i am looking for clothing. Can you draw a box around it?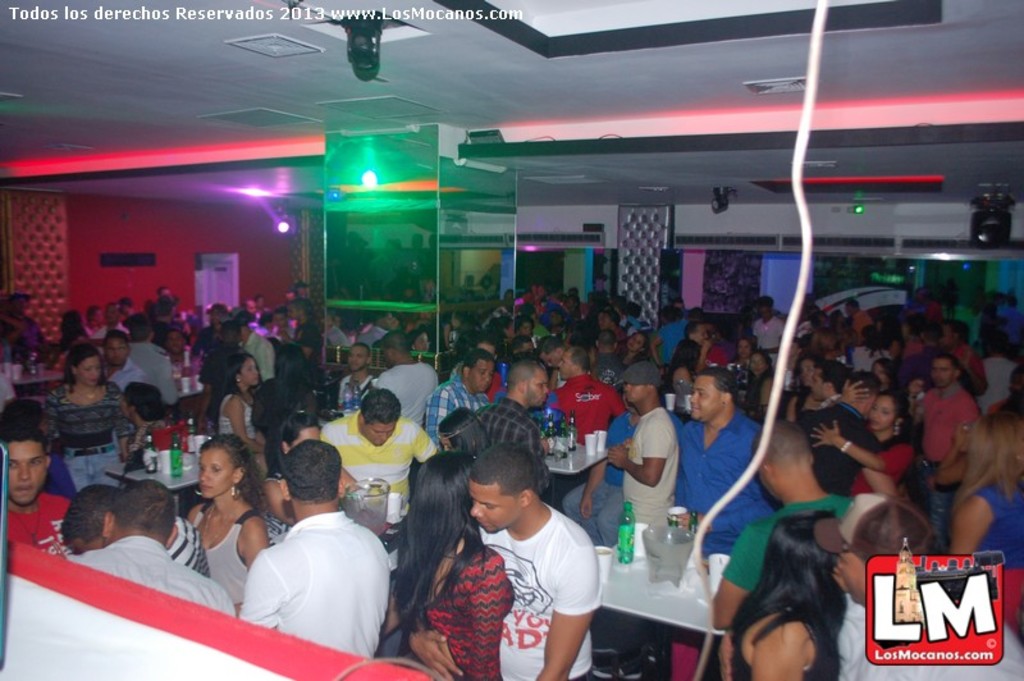
Sure, the bounding box is select_region(320, 420, 436, 531).
